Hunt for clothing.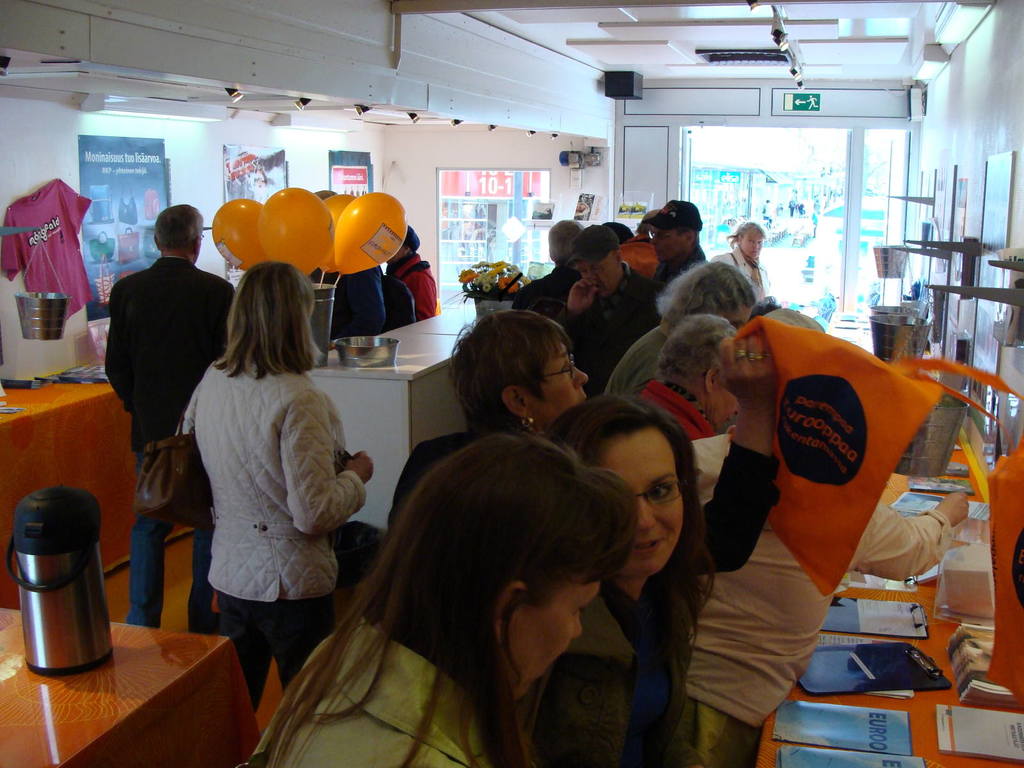
Hunted down at <bbox>523, 581, 714, 752</bbox>.
